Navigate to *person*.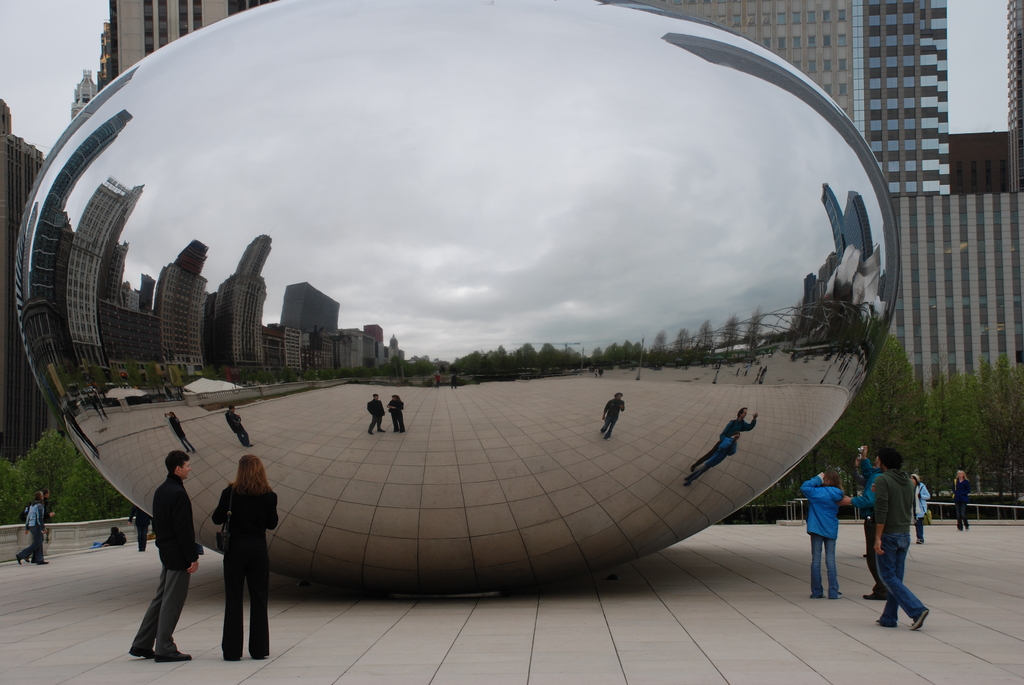
Navigation target: bbox=(956, 471, 969, 530).
